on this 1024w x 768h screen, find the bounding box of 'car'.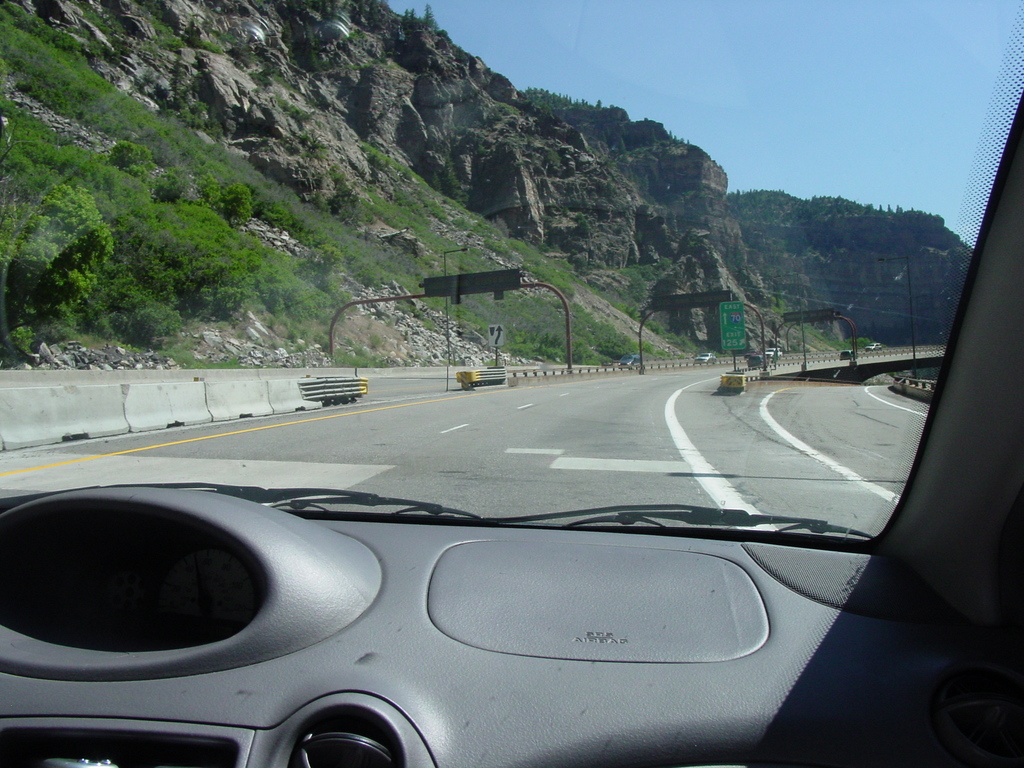
Bounding box: (x1=744, y1=352, x2=755, y2=358).
